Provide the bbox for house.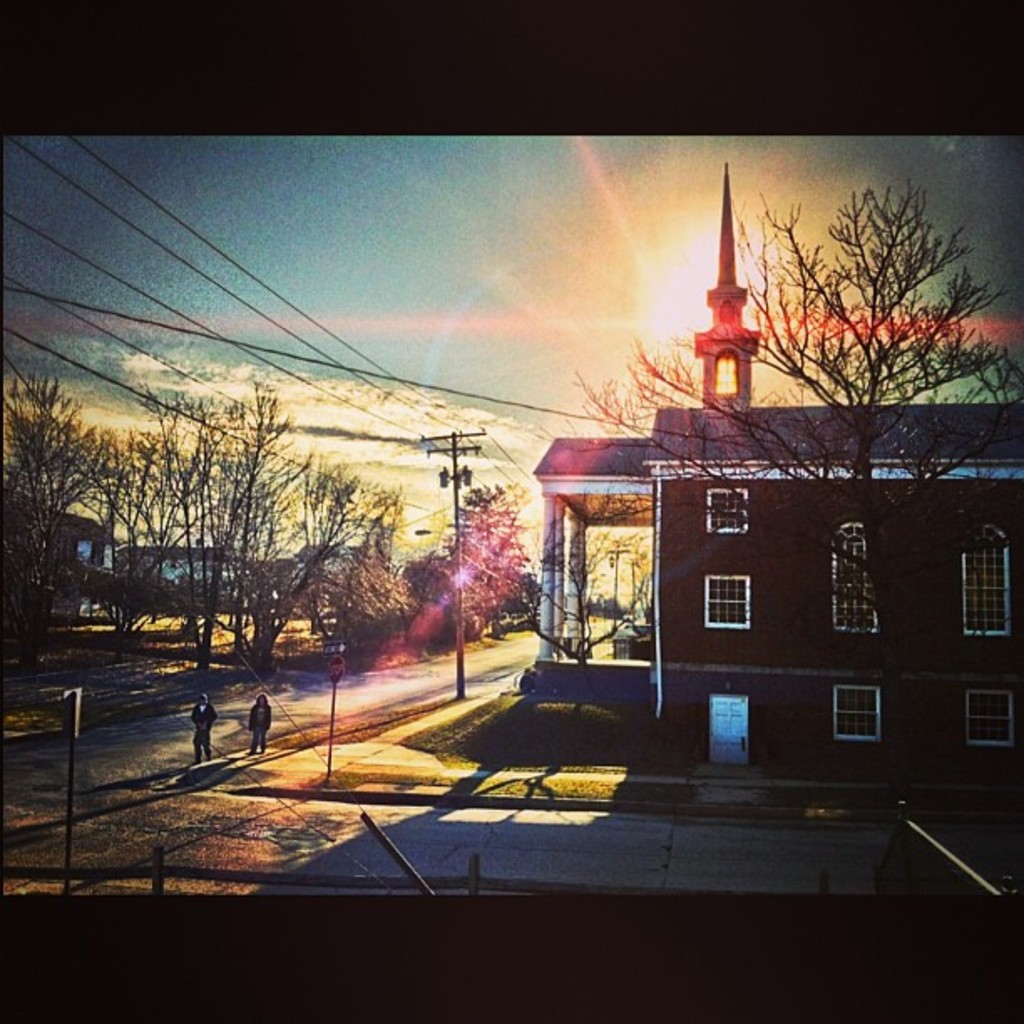
x1=3 y1=487 x2=112 y2=622.
